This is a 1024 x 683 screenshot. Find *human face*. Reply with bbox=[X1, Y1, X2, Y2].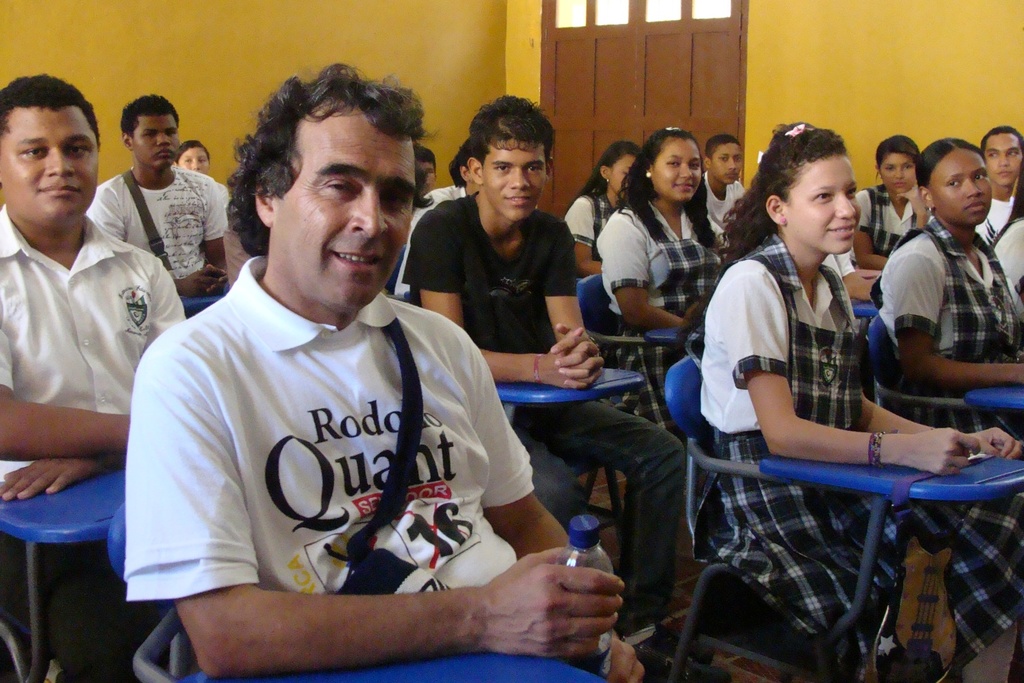
bbox=[182, 149, 209, 174].
